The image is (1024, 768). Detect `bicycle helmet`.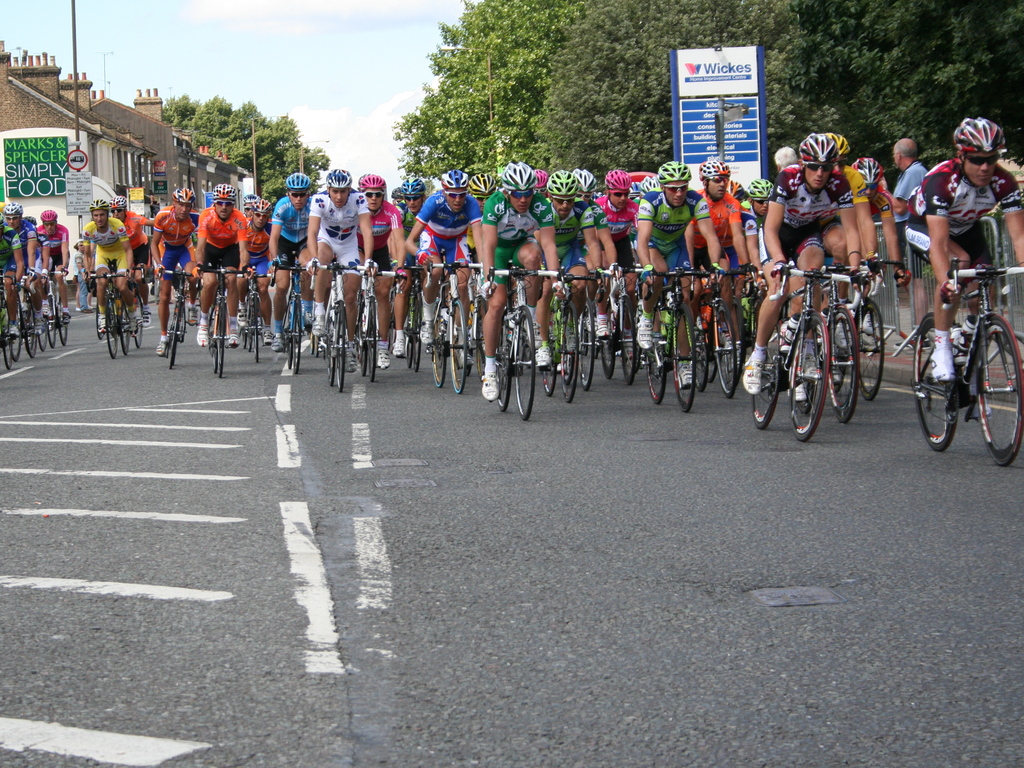
Detection: l=401, t=178, r=426, b=193.
